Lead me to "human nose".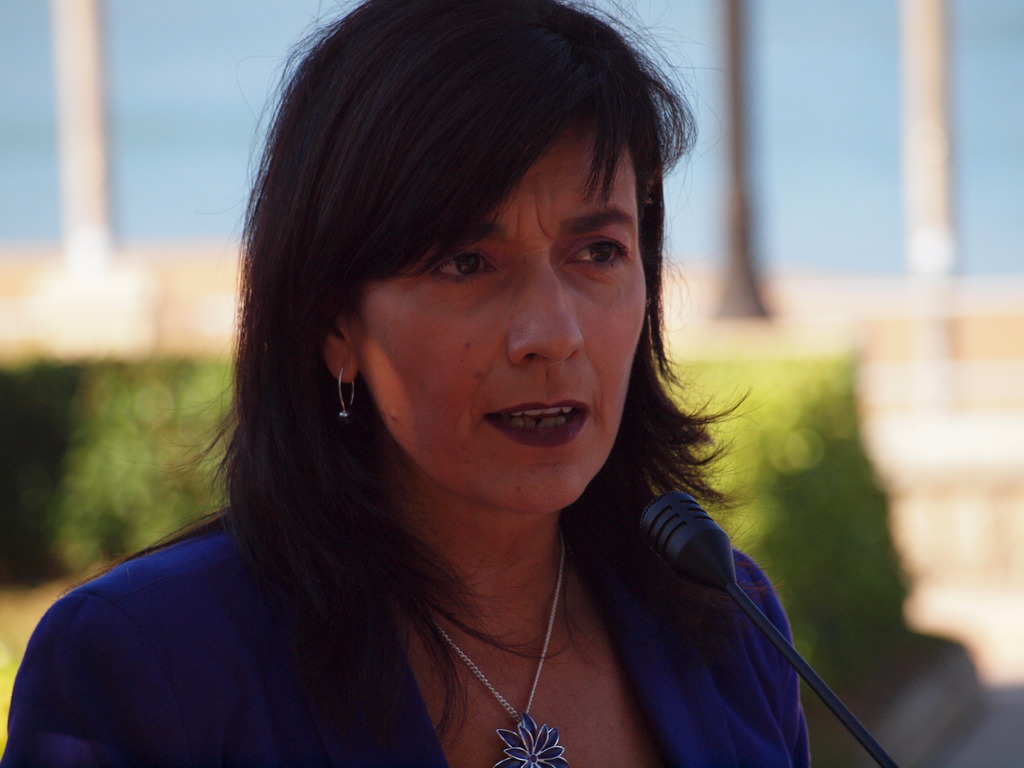
Lead to box=[513, 266, 588, 371].
